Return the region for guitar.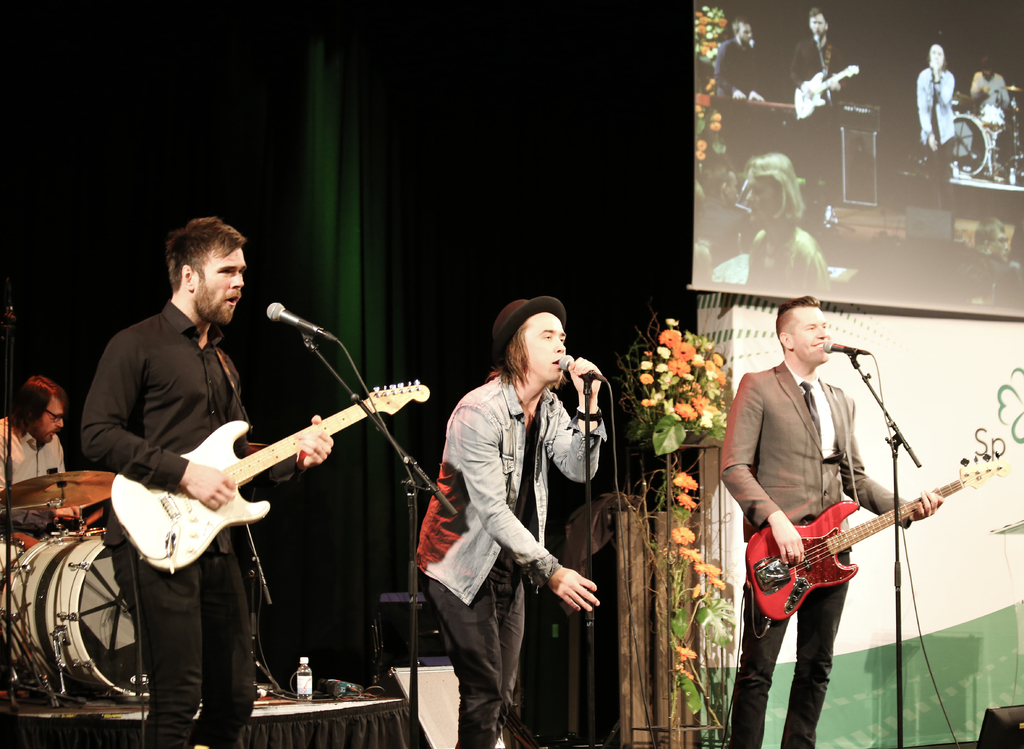
region(111, 374, 418, 584).
